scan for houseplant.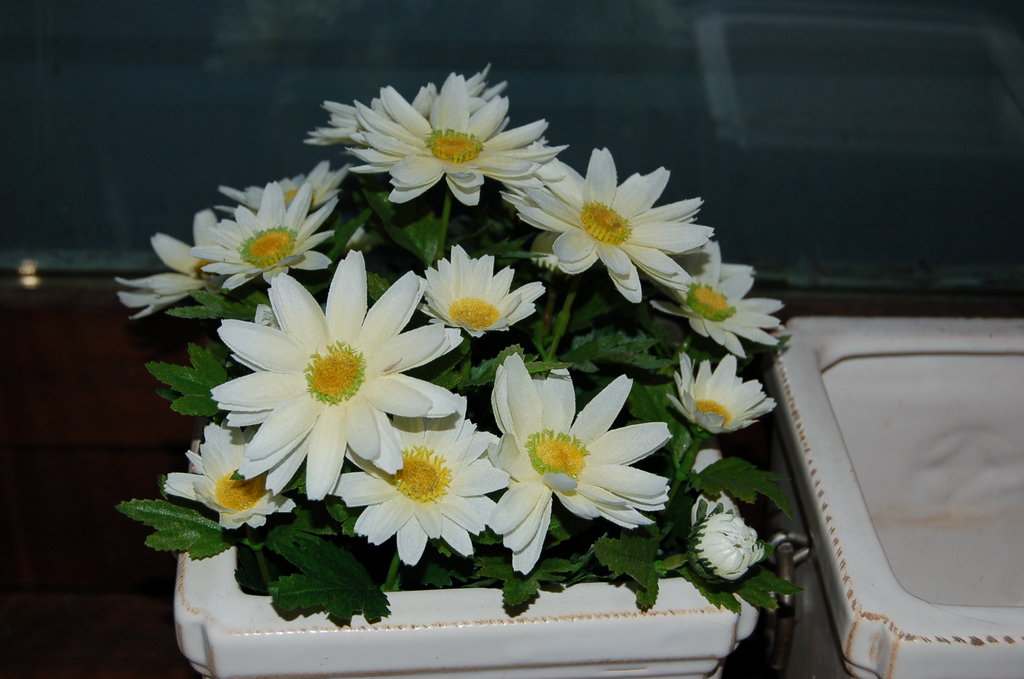
Scan result: select_region(113, 56, 792, 678).
